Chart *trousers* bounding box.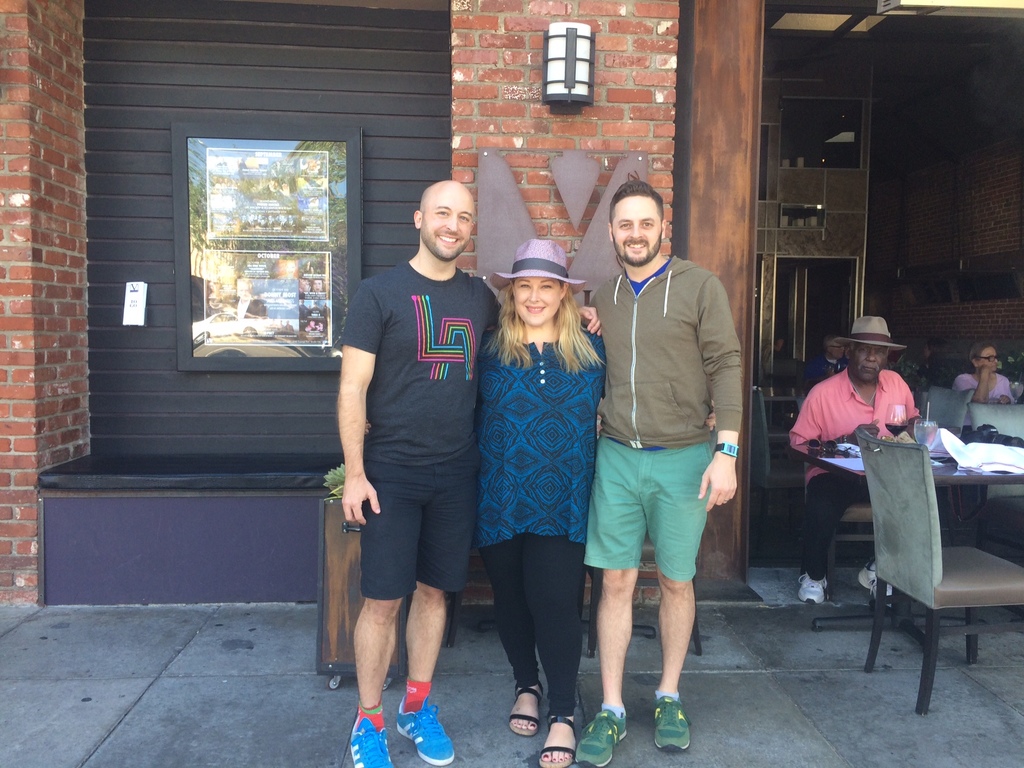
Charted: box(805, 474, 872, 585).
